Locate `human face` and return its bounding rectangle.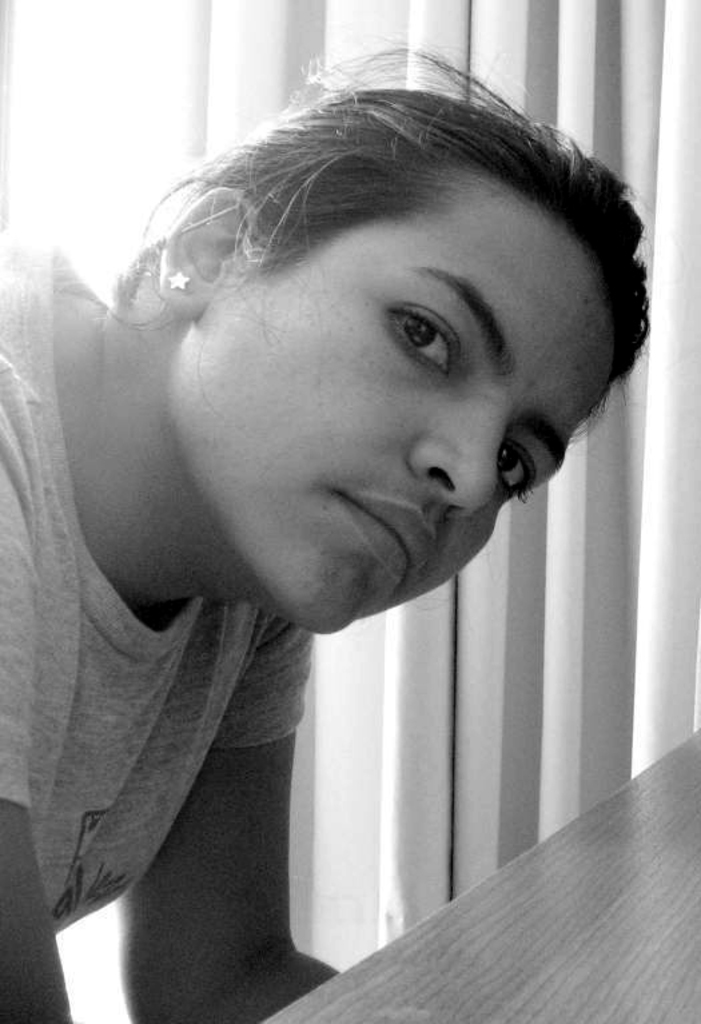
rect(150, 160, 609, 645).
